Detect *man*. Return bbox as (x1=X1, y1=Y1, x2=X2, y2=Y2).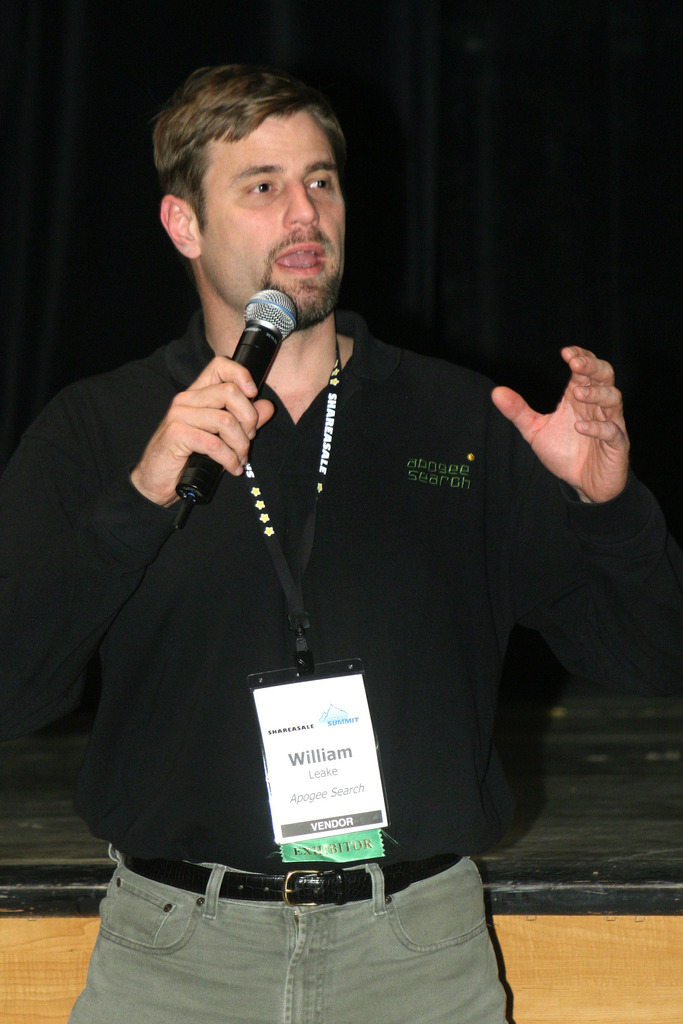
(x1=0, y1=66, x2=631, y2=1023).
